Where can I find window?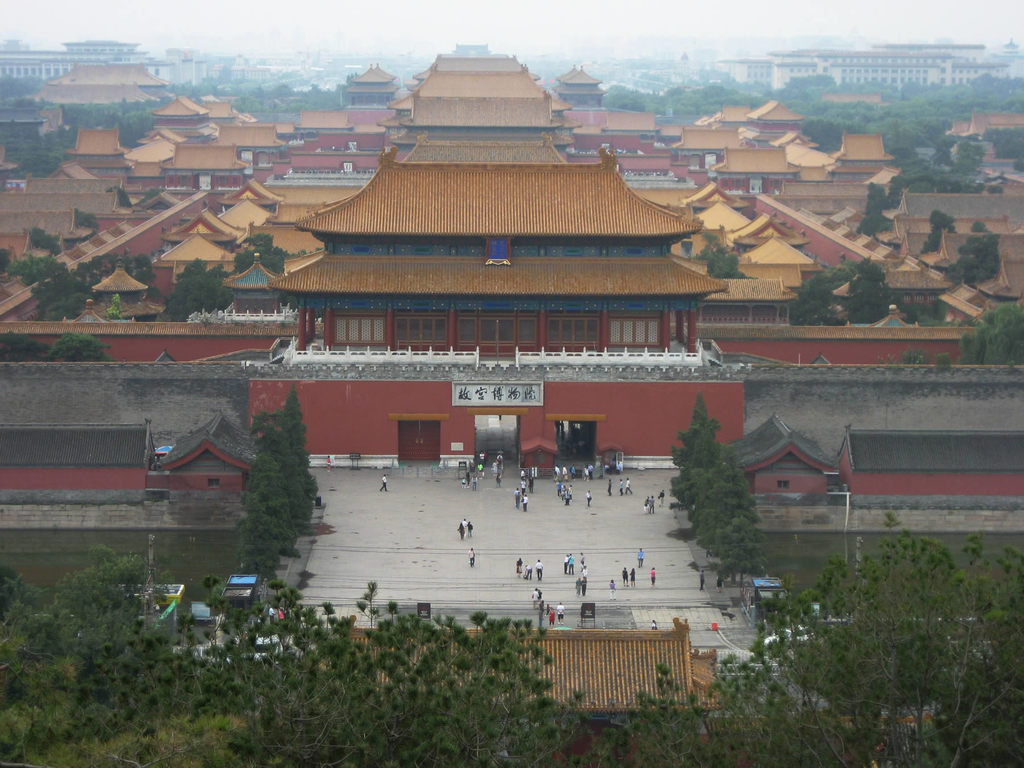
You can find it at [left=175, top=173, right=191, bottom=193].
